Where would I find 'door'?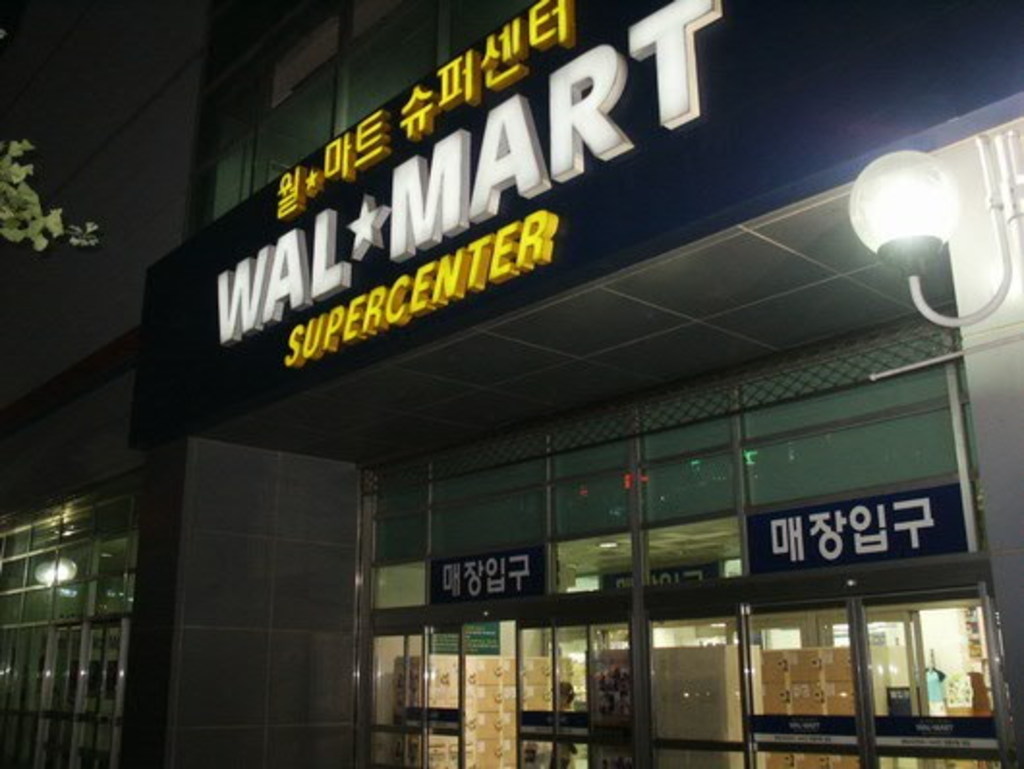
At x1=427 y1=624 x2=468 y2=767.
